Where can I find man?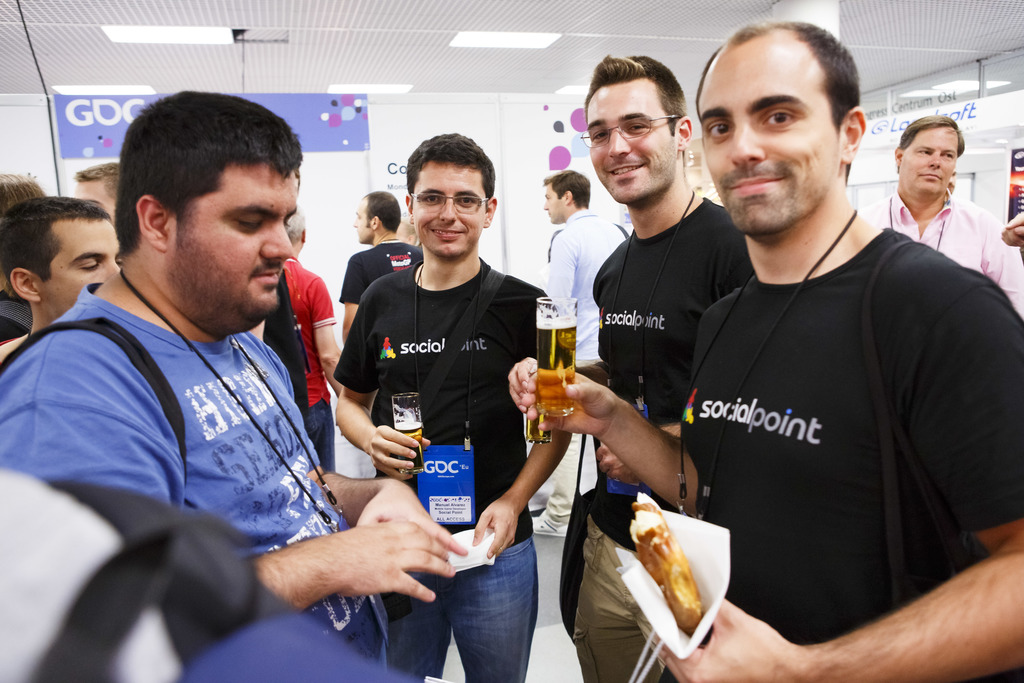
You can find it at 504, 56, 760, 682.
